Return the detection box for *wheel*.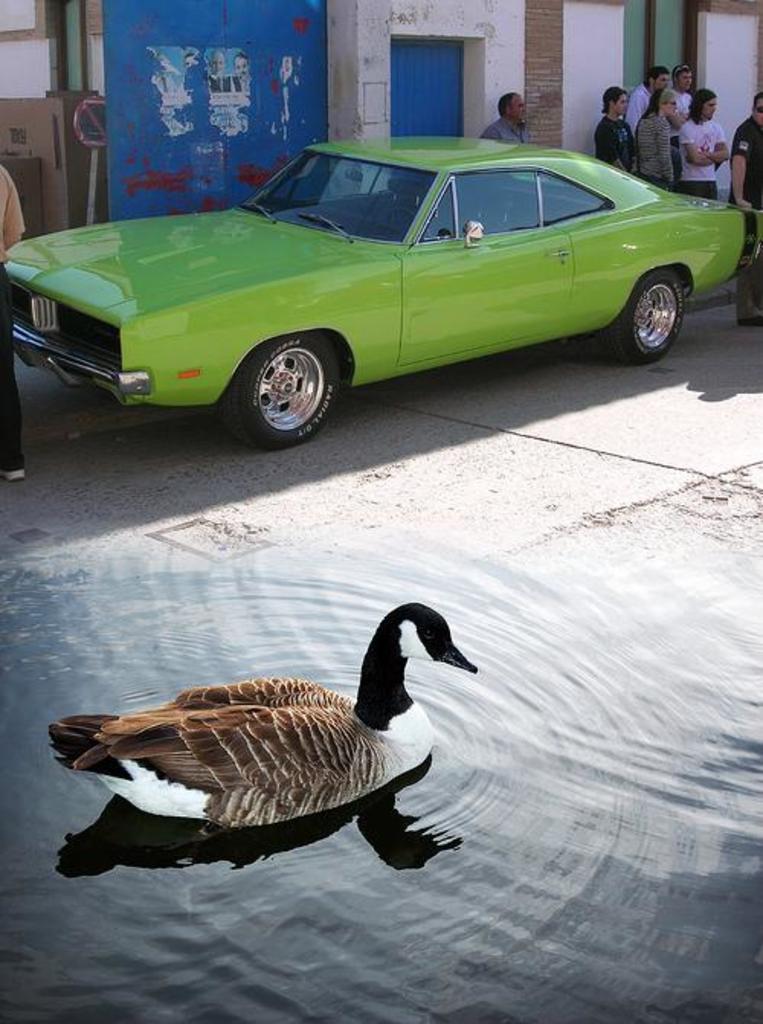
x1=223 y1=325 x2=343 y2=430.
